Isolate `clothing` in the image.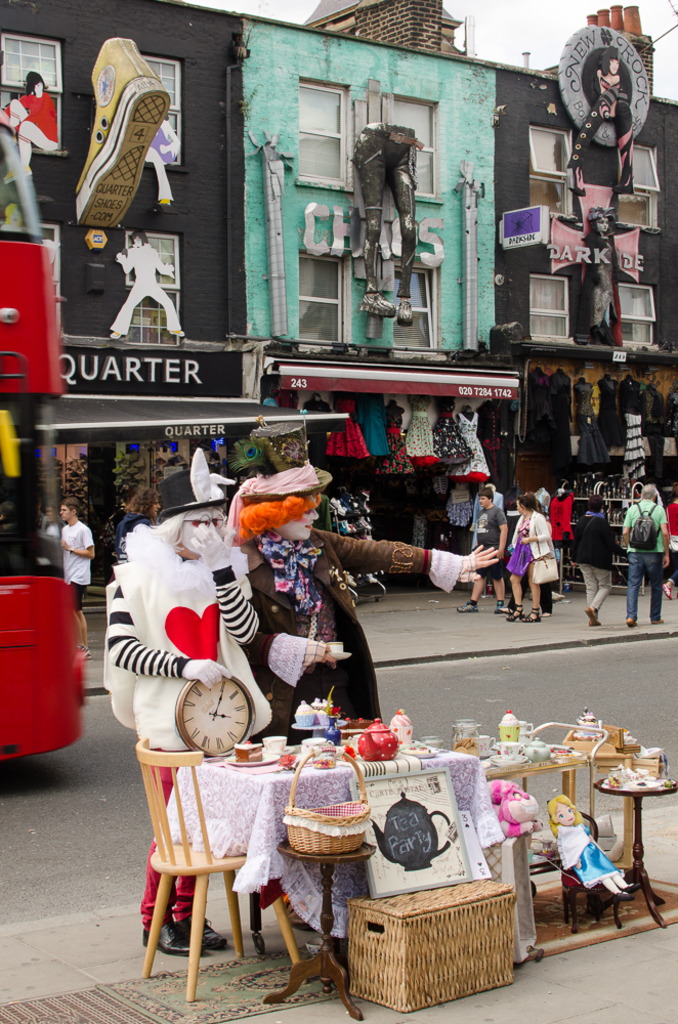
Isolated region: bbox=(619, 503, 665, 614).
